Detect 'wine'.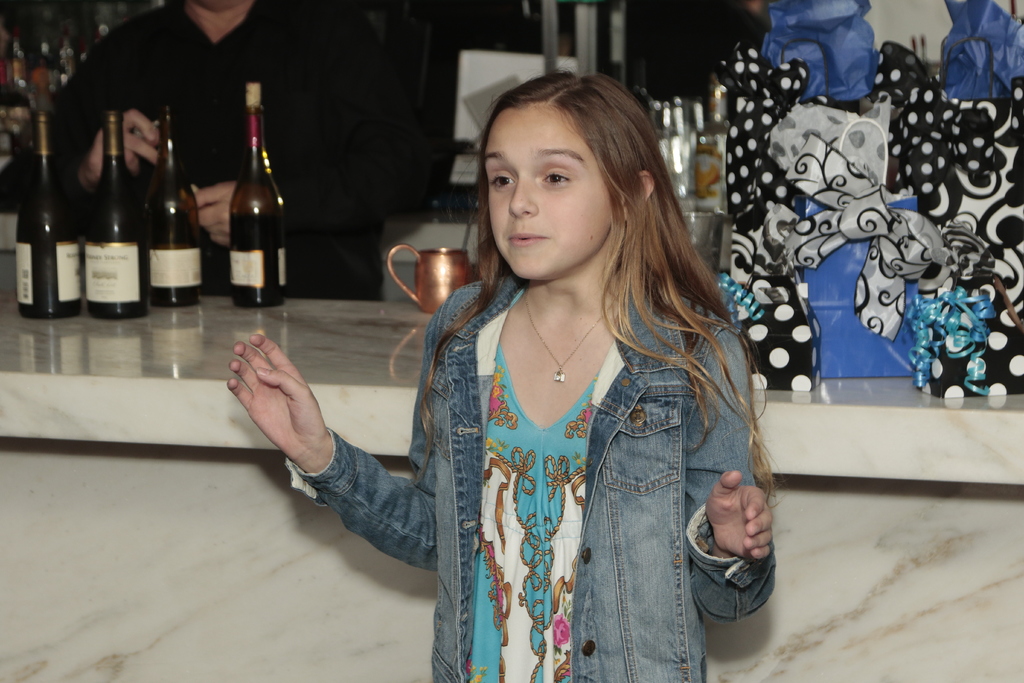
Detected at [x1=127, y1=124, x2=194, y2=299].
